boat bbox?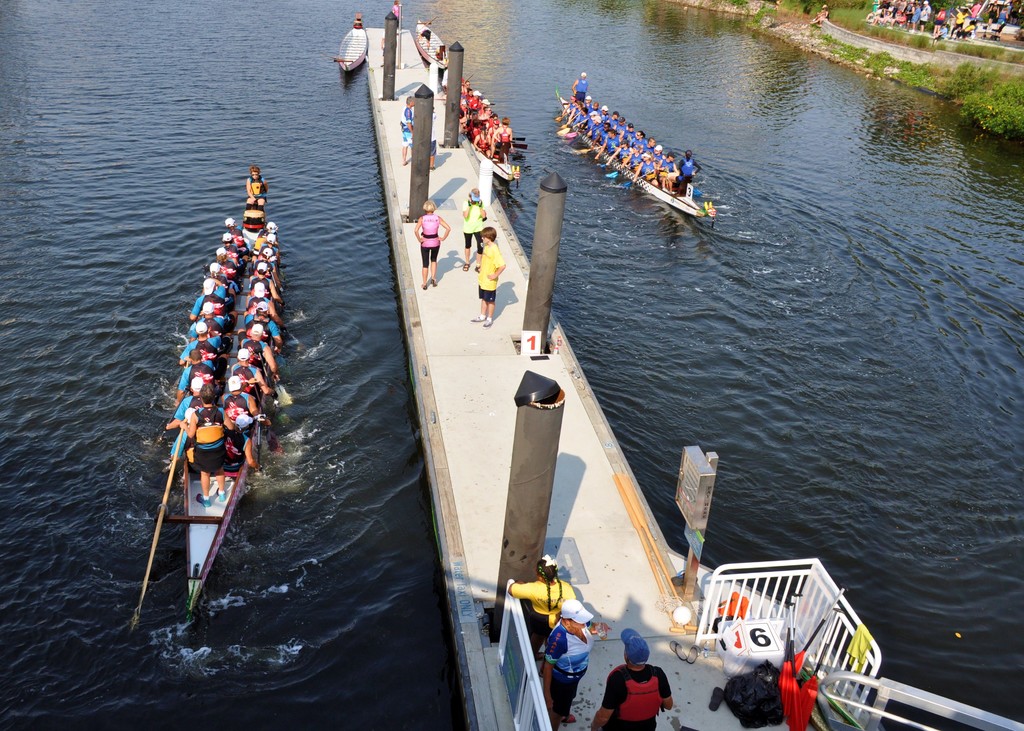
rect(570, 91, 726, 225)
